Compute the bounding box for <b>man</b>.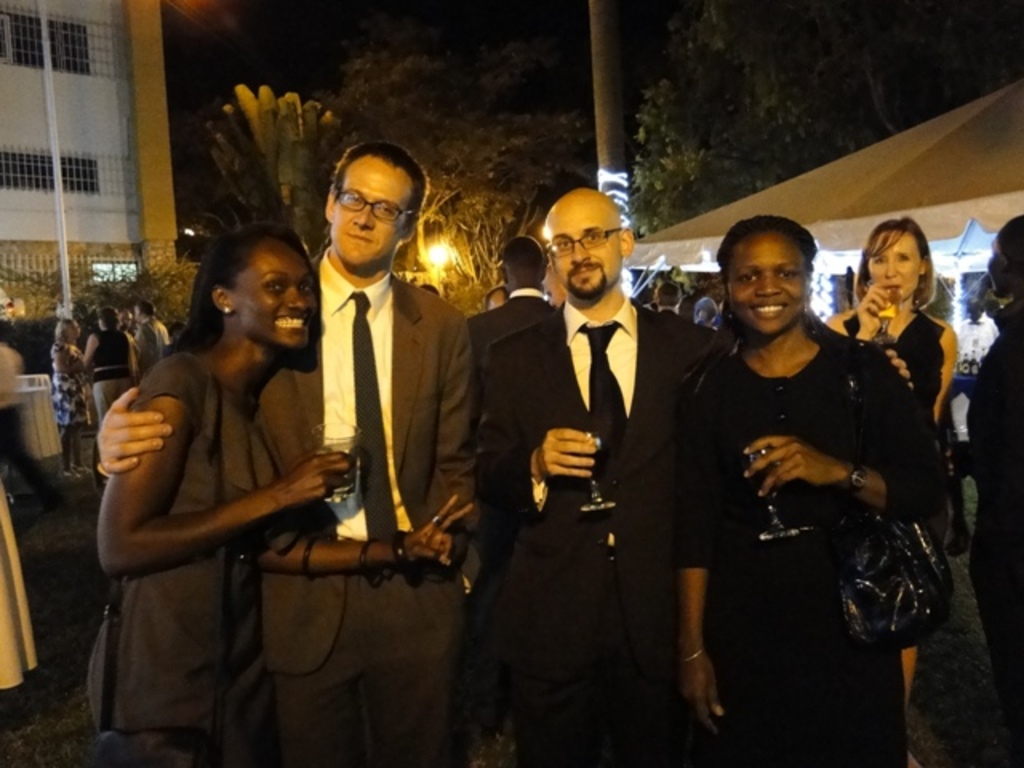
[683,270,709,307].
